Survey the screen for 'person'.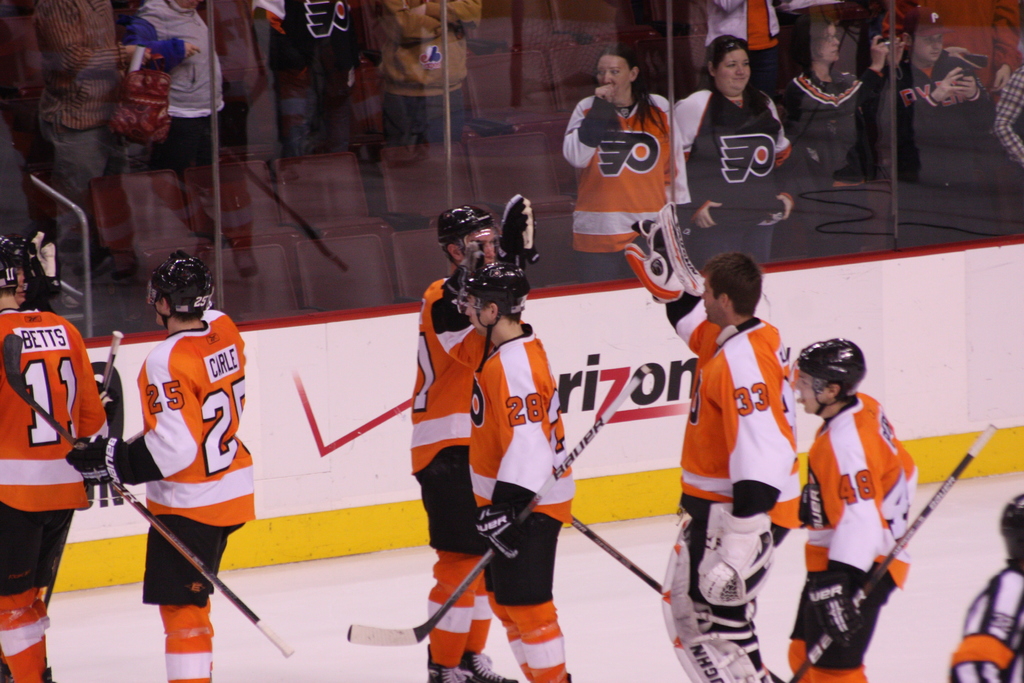
Survey found: l=118, t=0, r=244, b=159.
